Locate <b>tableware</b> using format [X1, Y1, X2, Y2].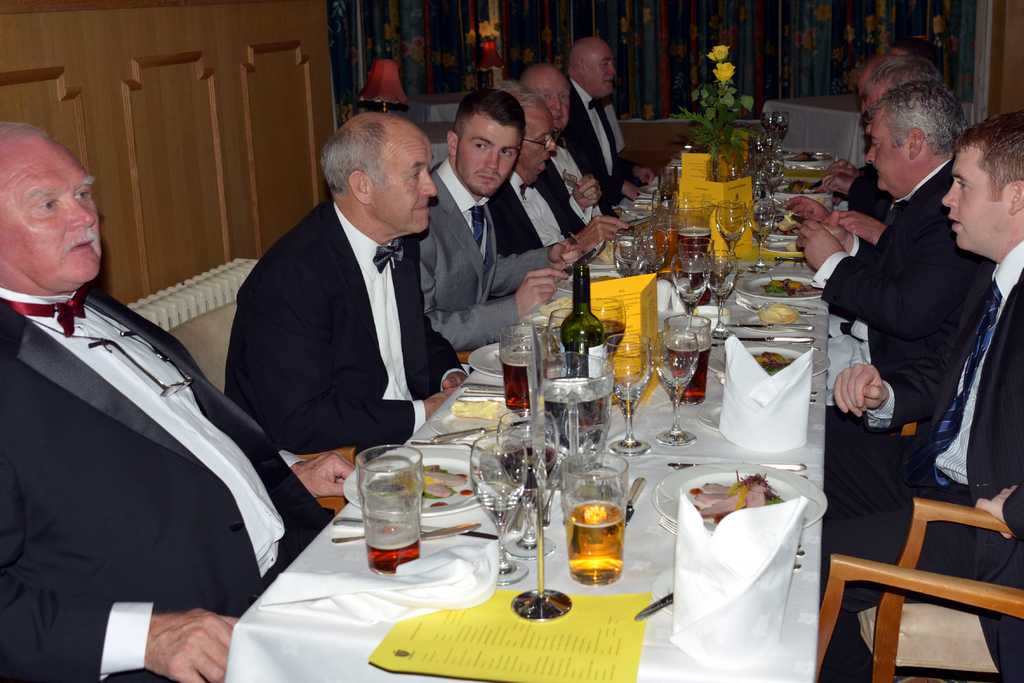
[662, 164, 676, 193].
